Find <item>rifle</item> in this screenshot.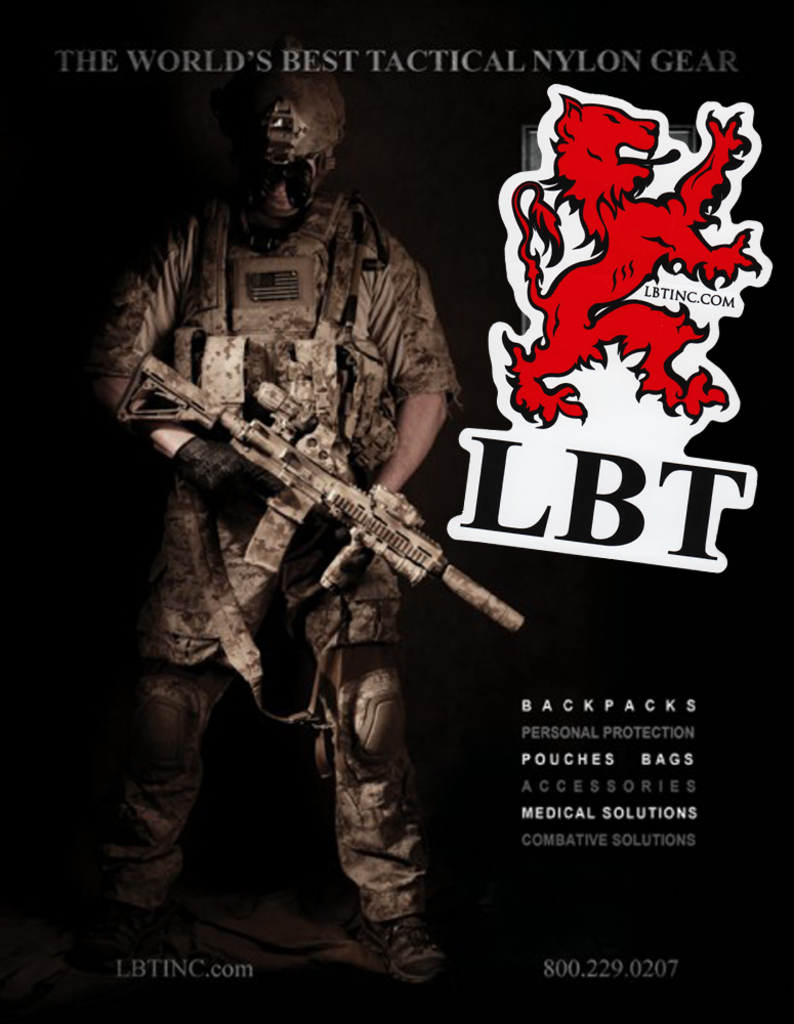
The bounding box for <item>rifle</item> is detection(118, 349, 531, 734).
